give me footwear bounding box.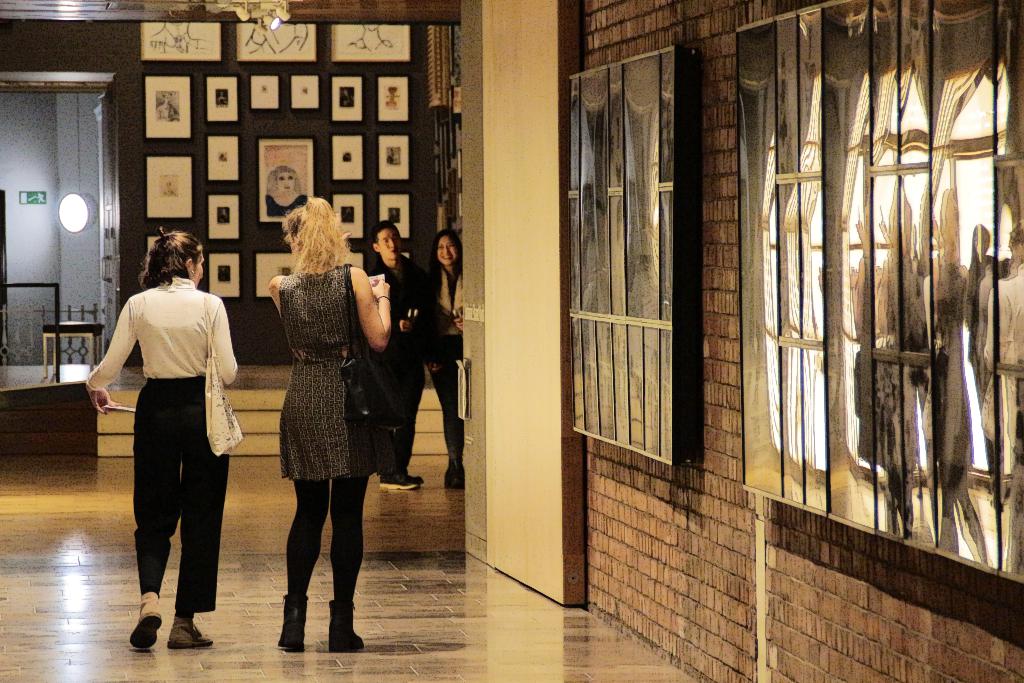
x1=388 y1=475 x2=423 y2=491.
